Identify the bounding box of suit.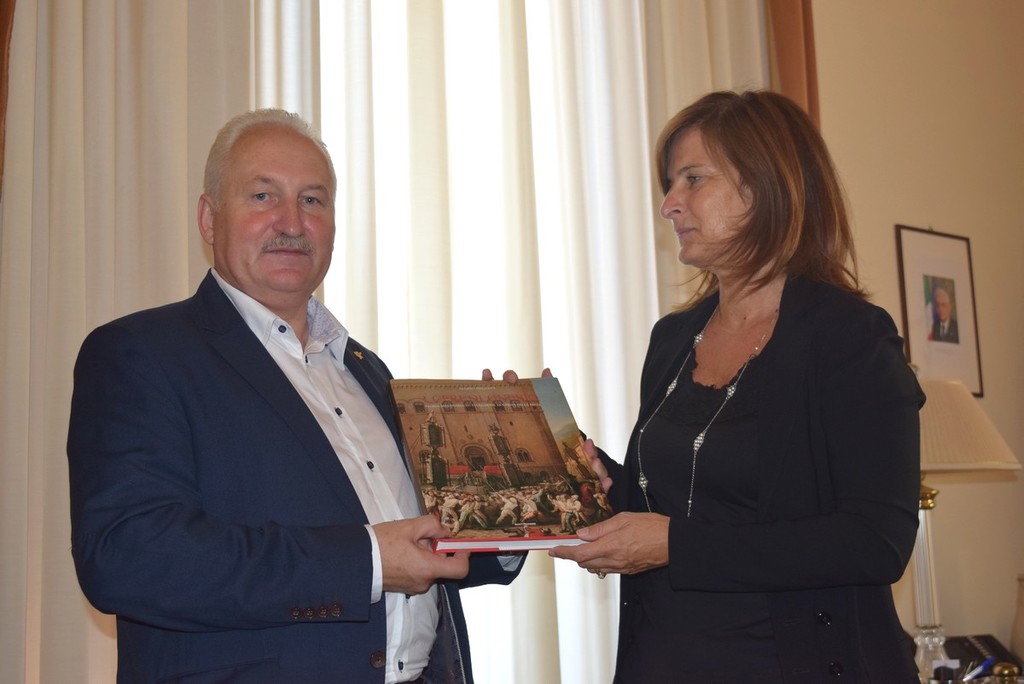
bbox=(61, 263, 533, 683).
